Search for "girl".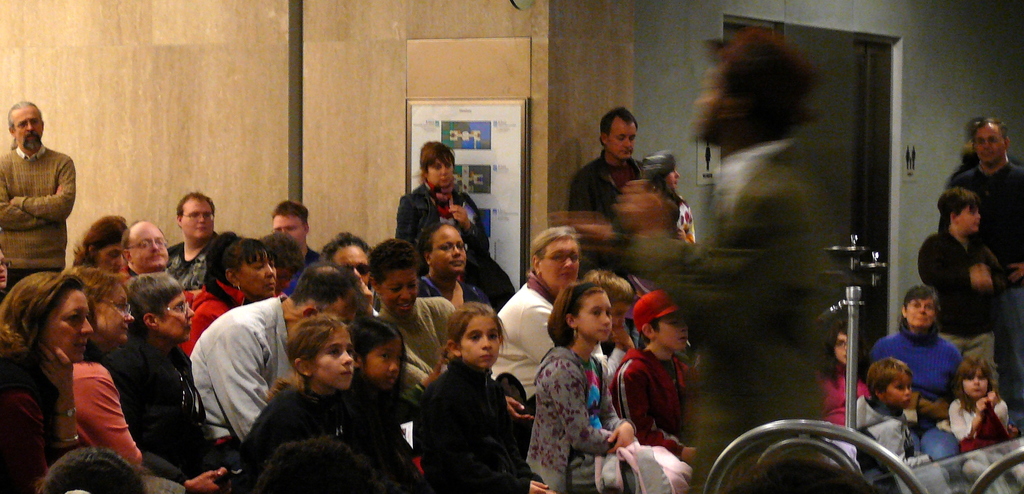
Found at bbox(219, 312, 452, 493).
